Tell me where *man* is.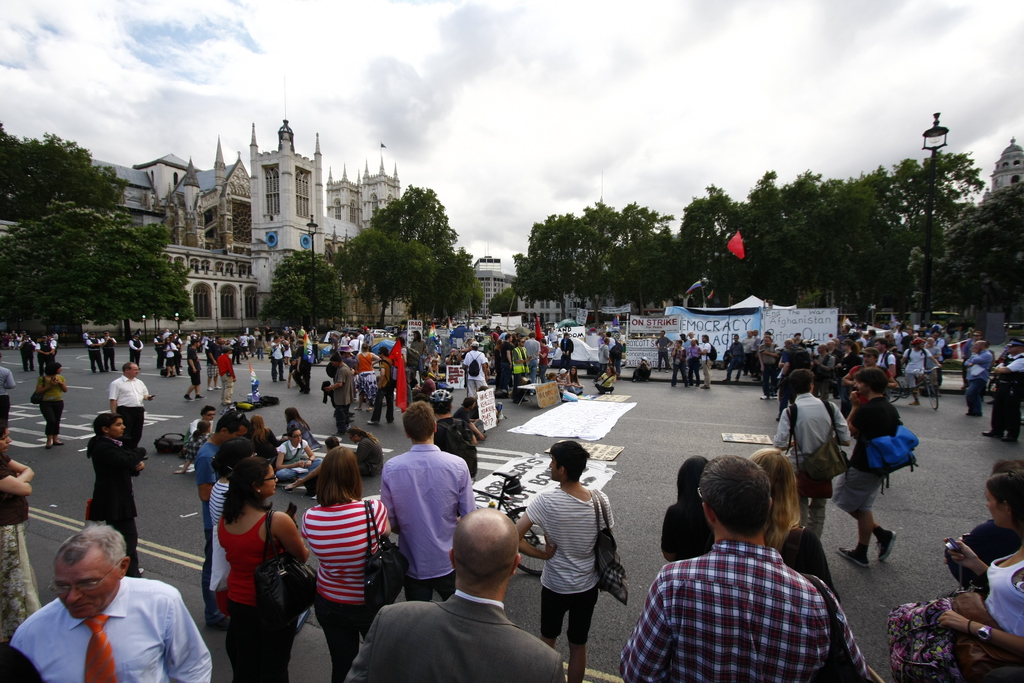
*man* is at region(771, 358, 856, 546).
